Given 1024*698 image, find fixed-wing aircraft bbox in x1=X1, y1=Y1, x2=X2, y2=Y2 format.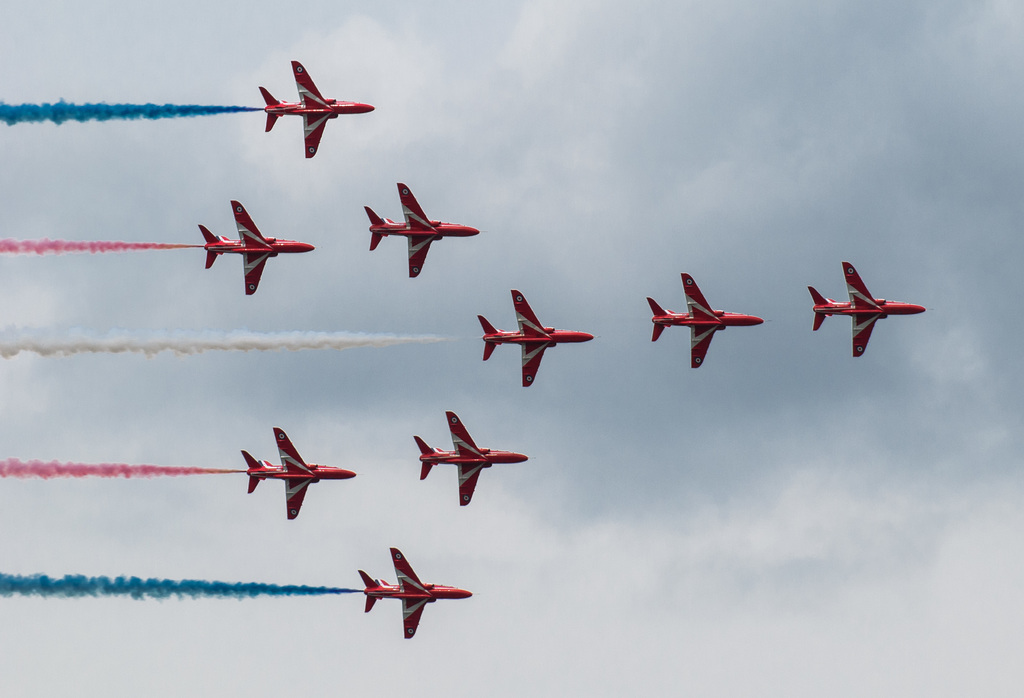
x1=808, y1=260, x2=925, y2=358.
